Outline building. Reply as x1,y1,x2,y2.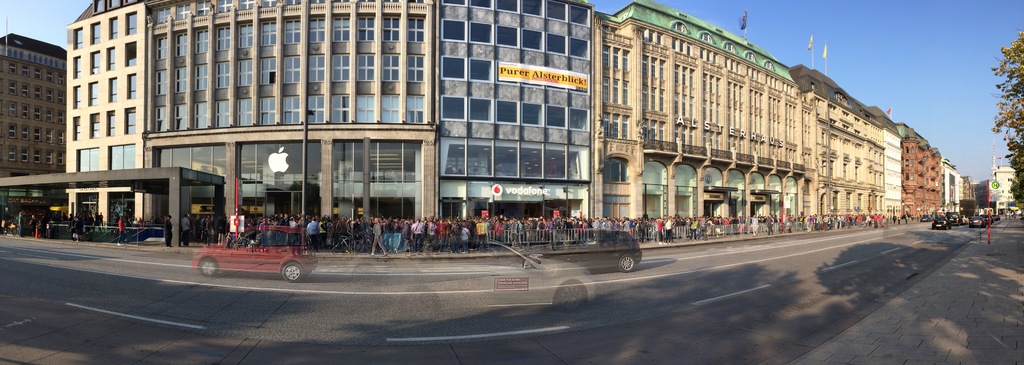
0,30,67,215.
